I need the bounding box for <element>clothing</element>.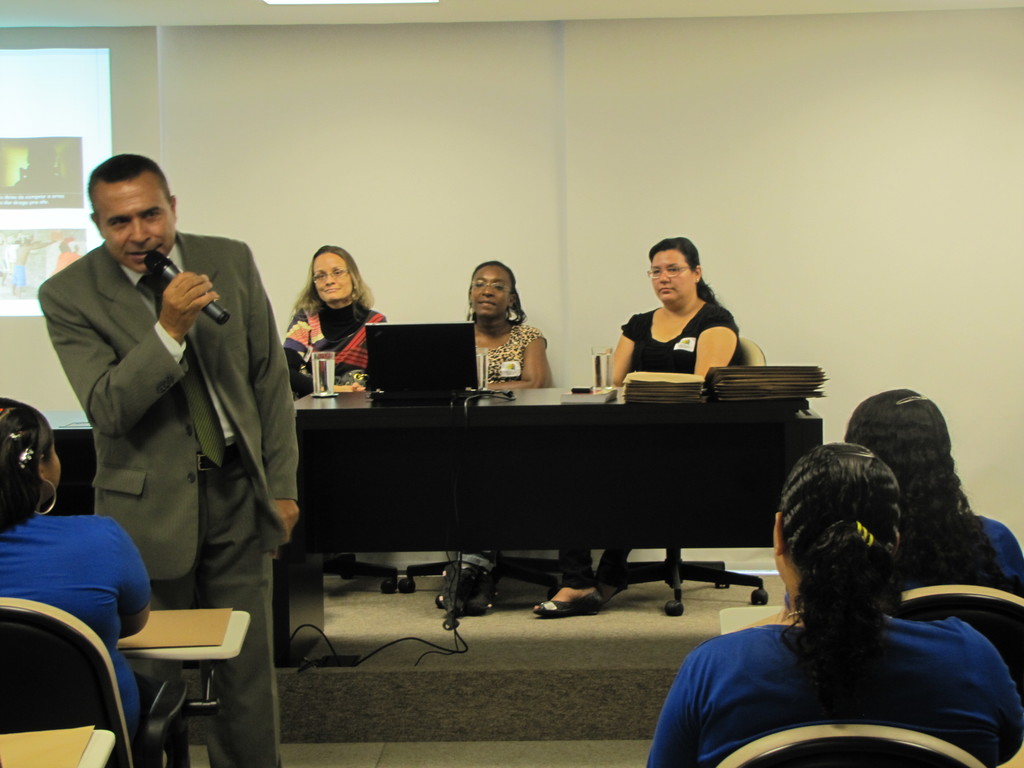
Here it is: <region>9, 268, 22, 285</region>.
